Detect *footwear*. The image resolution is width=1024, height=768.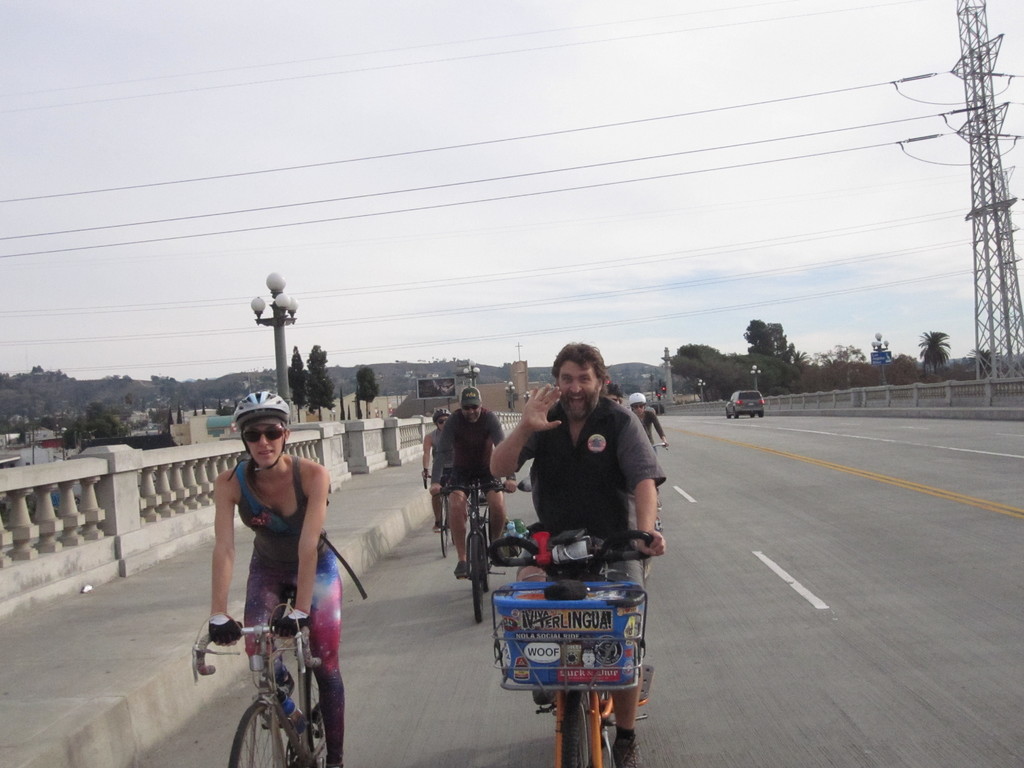
bbox(430, 523, 442, 536).
